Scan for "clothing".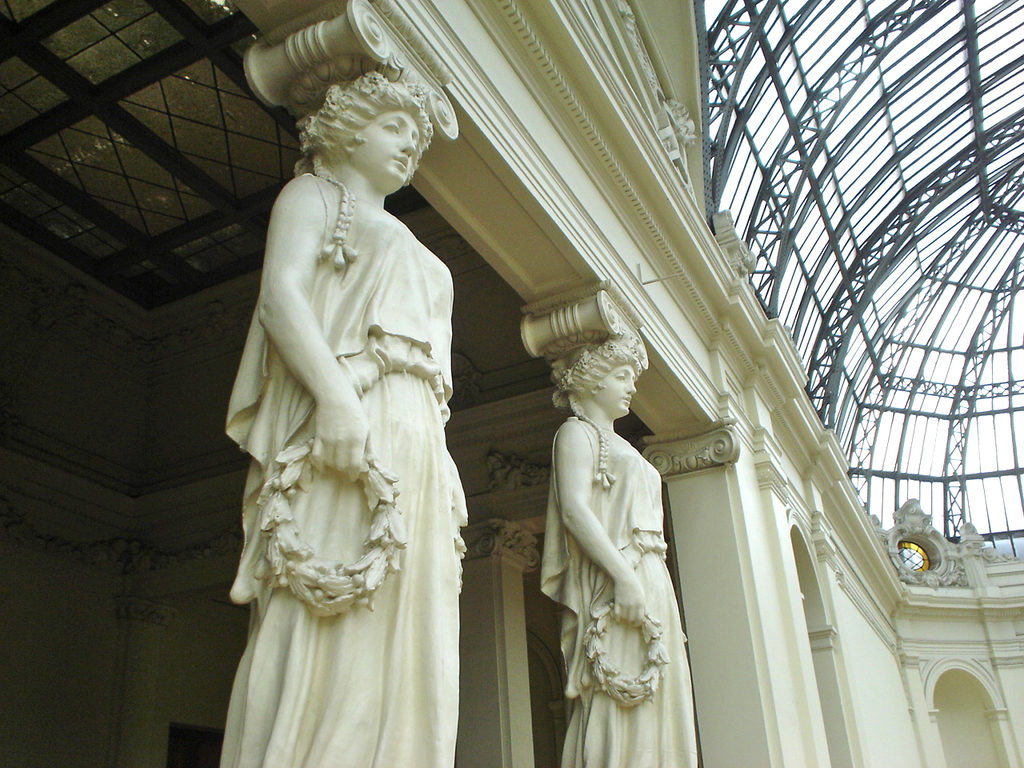
Scan result: BBox(541, 415, 695, 767).
